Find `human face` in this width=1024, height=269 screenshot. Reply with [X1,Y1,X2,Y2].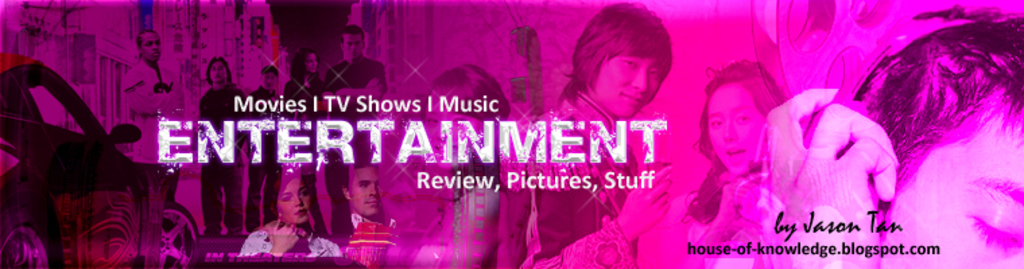
[341,32,361,61].
